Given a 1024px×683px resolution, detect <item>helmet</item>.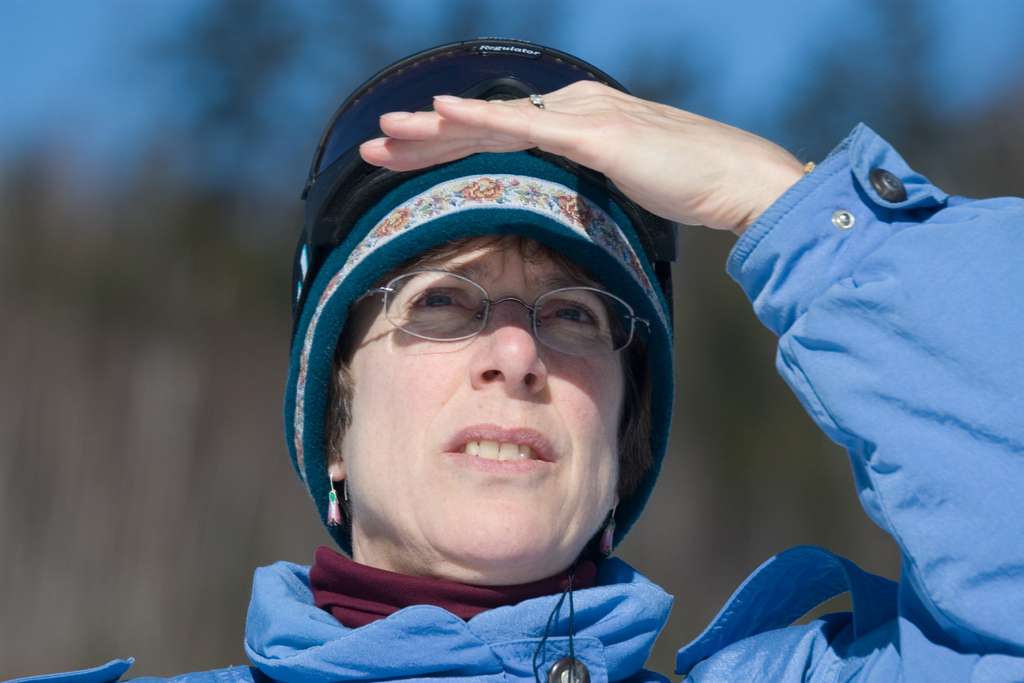
281/29/681/327.
